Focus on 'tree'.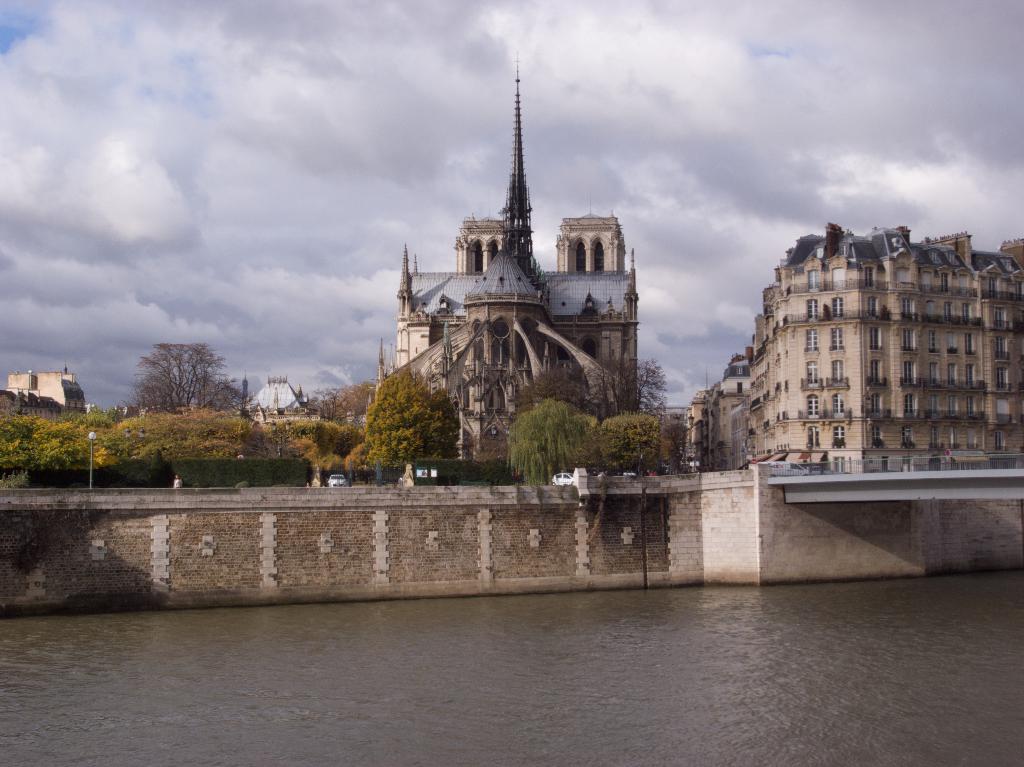
Focused at 594/355/673/419.
